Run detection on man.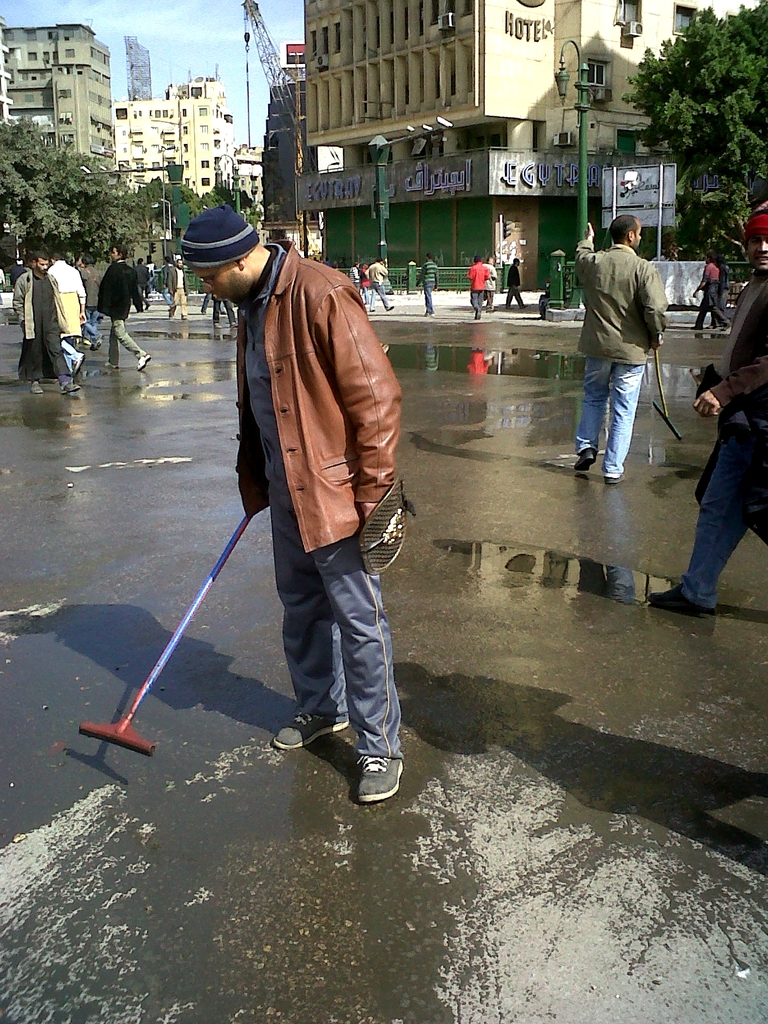
Result: [691,254,735,331].
